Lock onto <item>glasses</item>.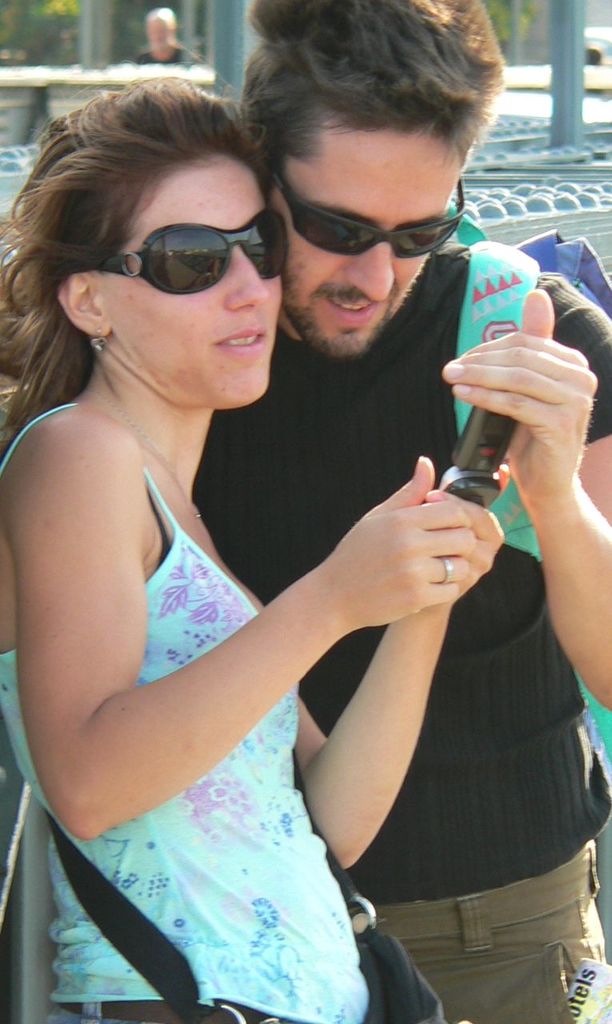
Locked: x1=90 y1=207 x2=301 y2=298.
